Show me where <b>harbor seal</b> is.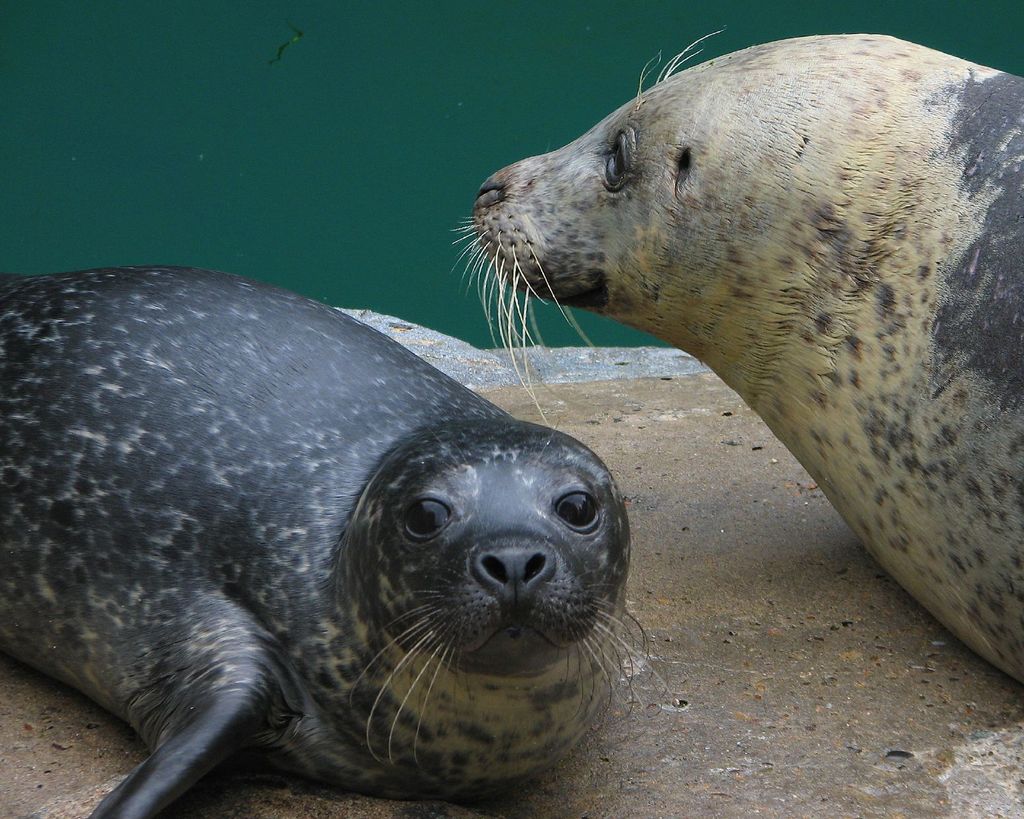
<b>harbor seal</b> is at <region>445, 22, 1023, 677</region>.
